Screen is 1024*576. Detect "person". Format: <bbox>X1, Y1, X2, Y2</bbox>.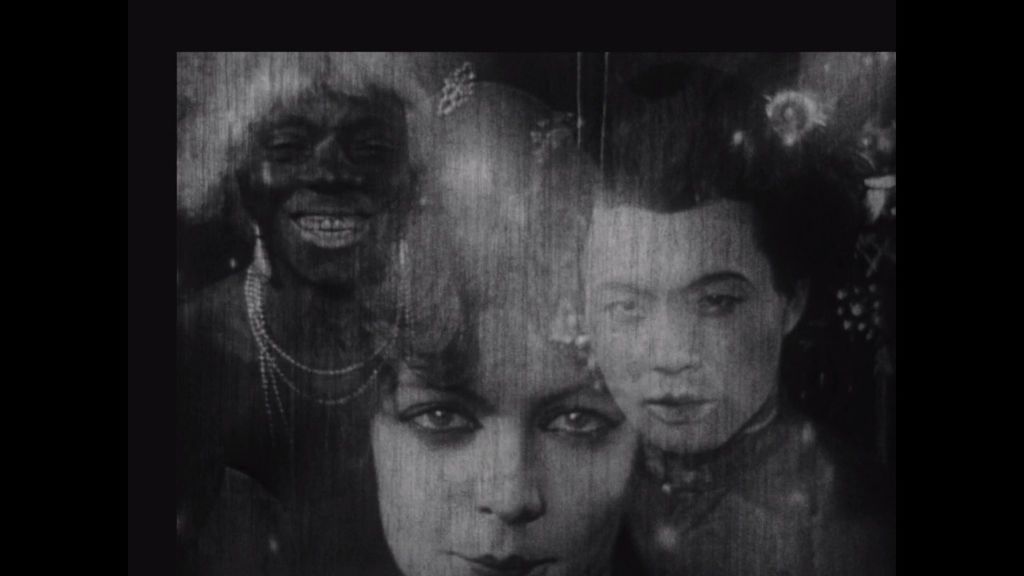
<bbox>372, 166, 635, 575</bbox>.
